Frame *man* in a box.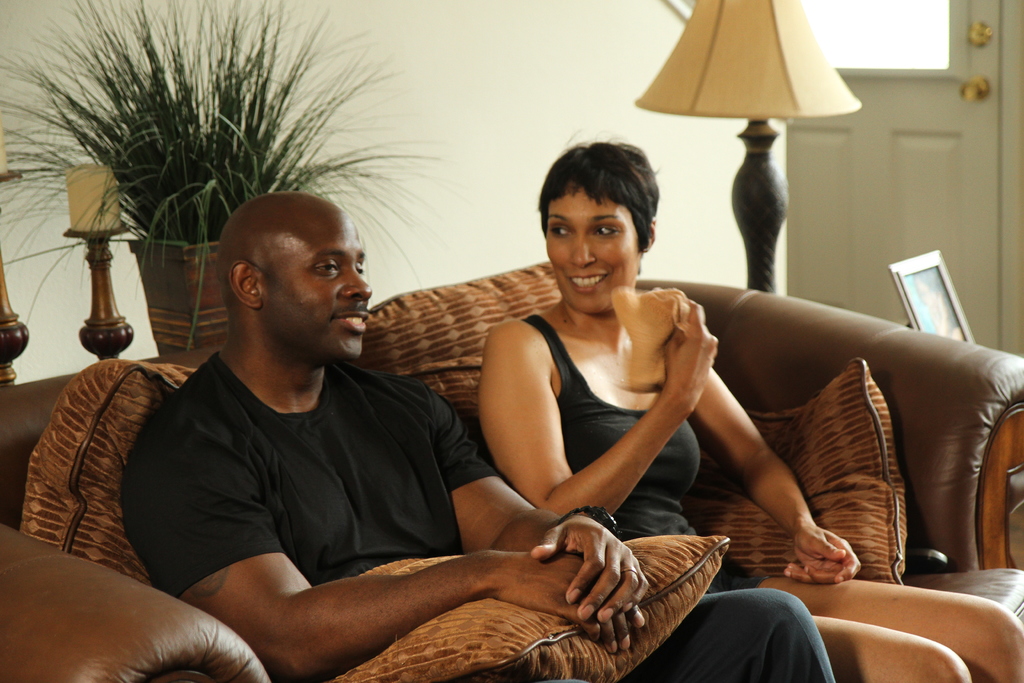
bbox=(124, 190, 836, 682).
